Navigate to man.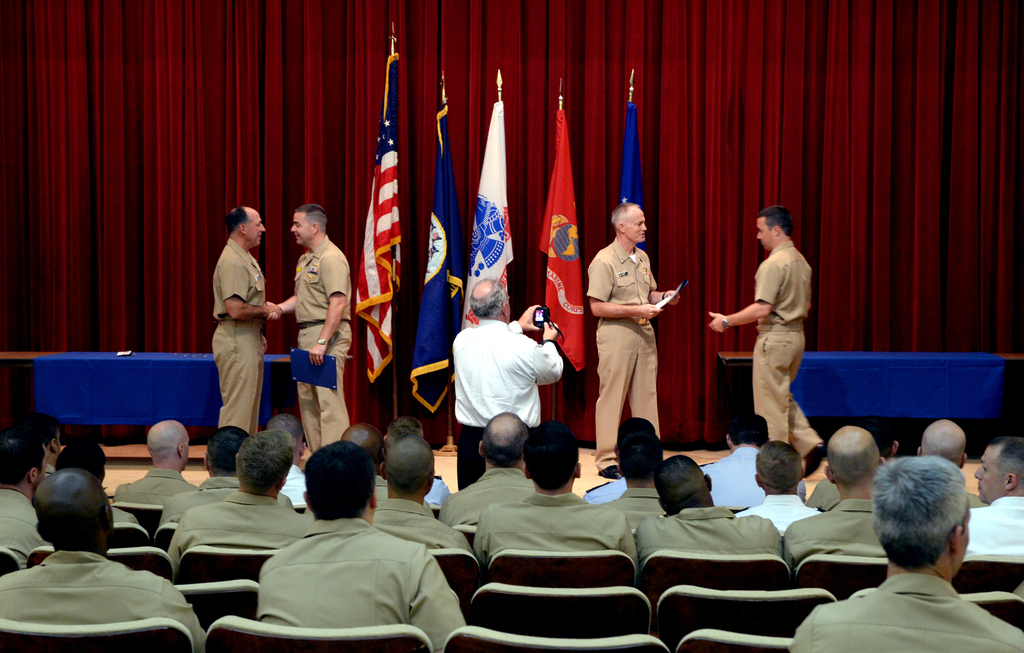
Navigation target: region(268, 206, 349, 453).
